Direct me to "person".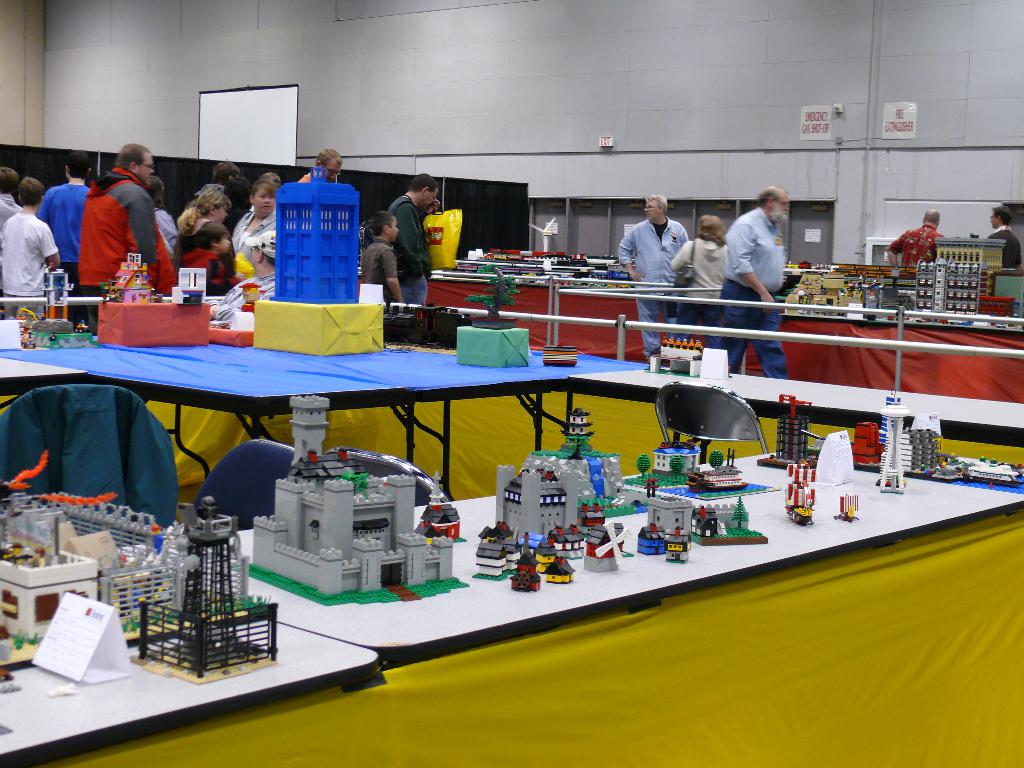
Direction: l=986, t=206, r=1023, b=268.
